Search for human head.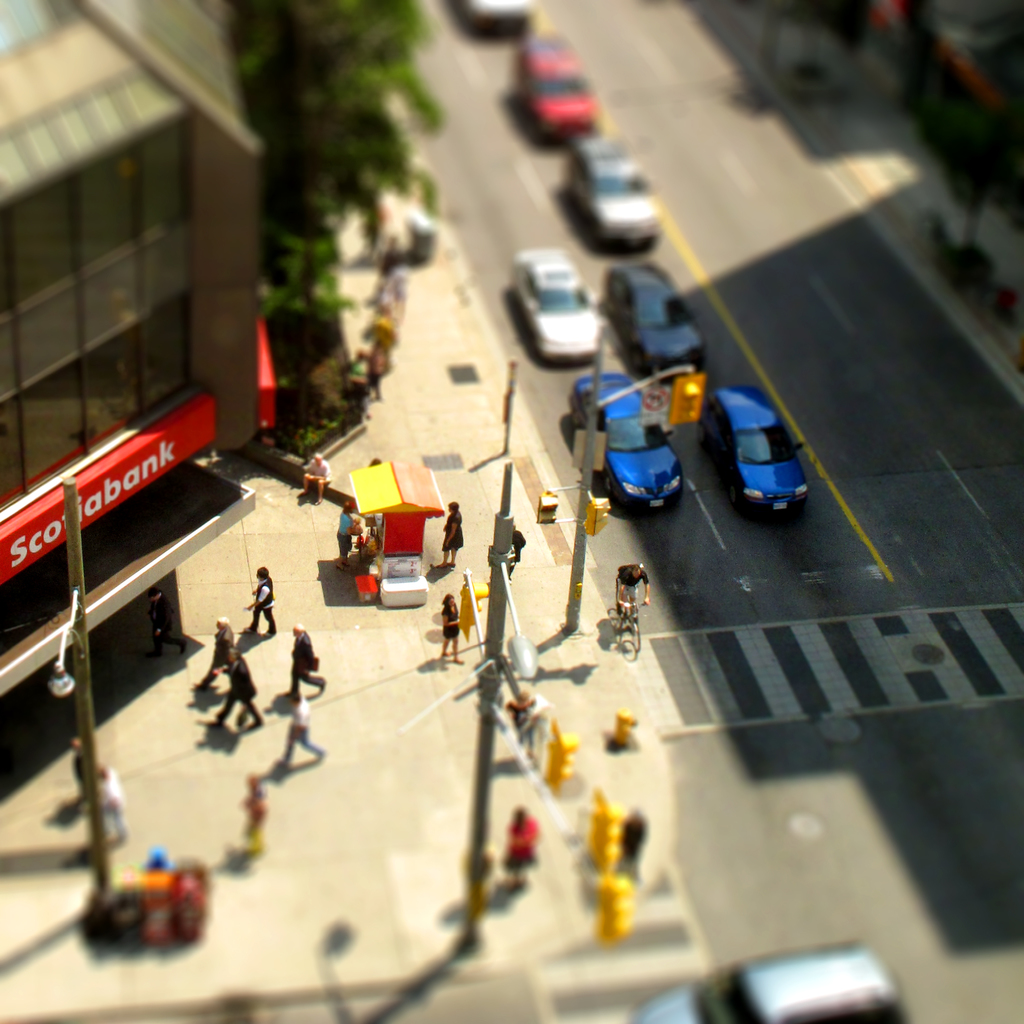
Found at bbox(449, 500, 458, 509).
